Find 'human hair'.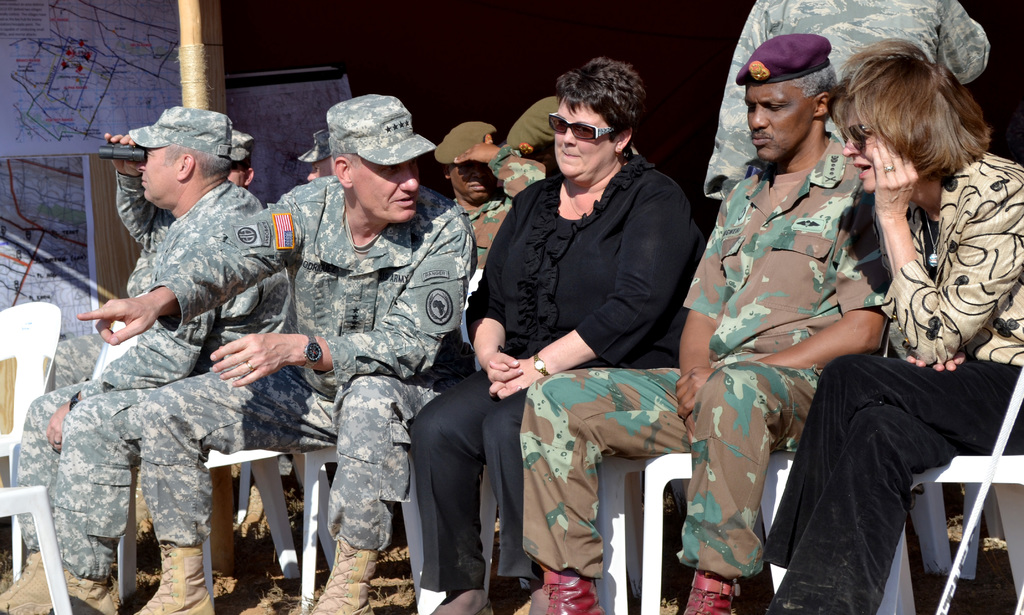
<box>163,142,227,177</box>.
